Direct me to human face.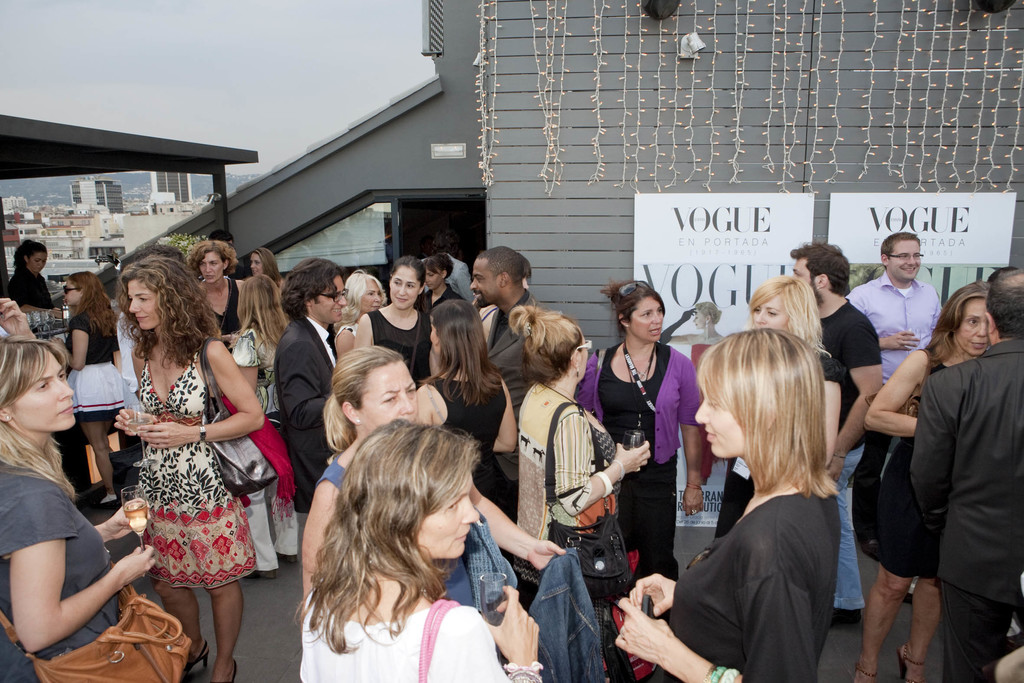
Direction: <bbox>420, 470, 481, 562</bbox>.
